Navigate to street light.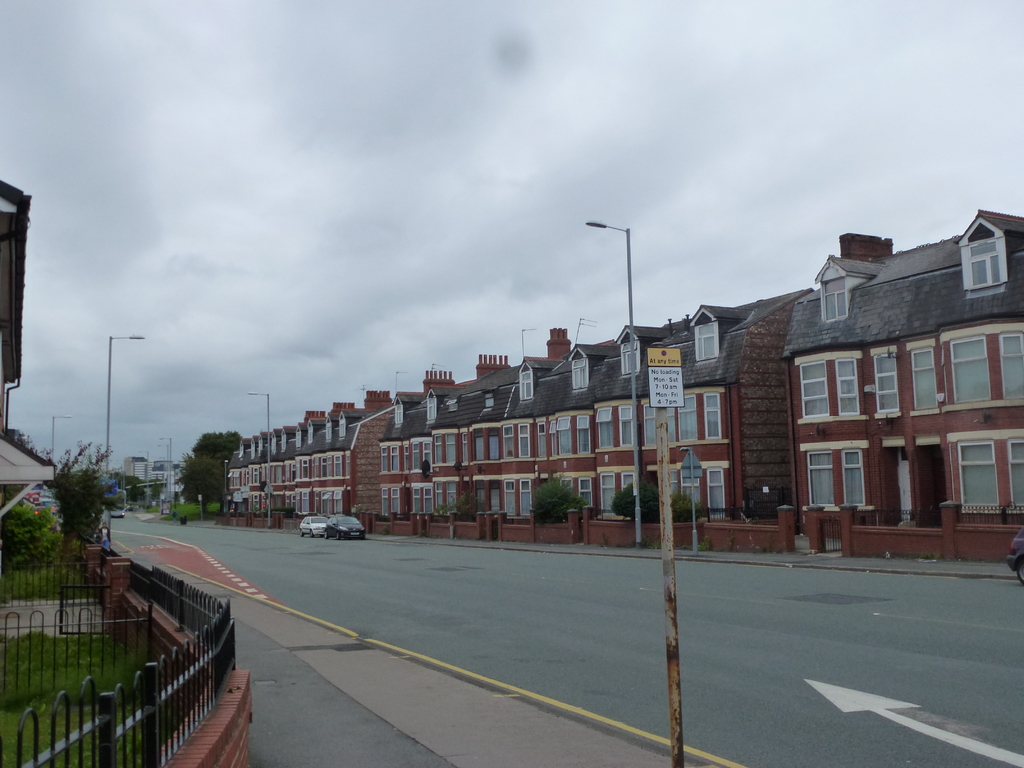
Navigation target: bbox=[584, 219, 646, 543].
